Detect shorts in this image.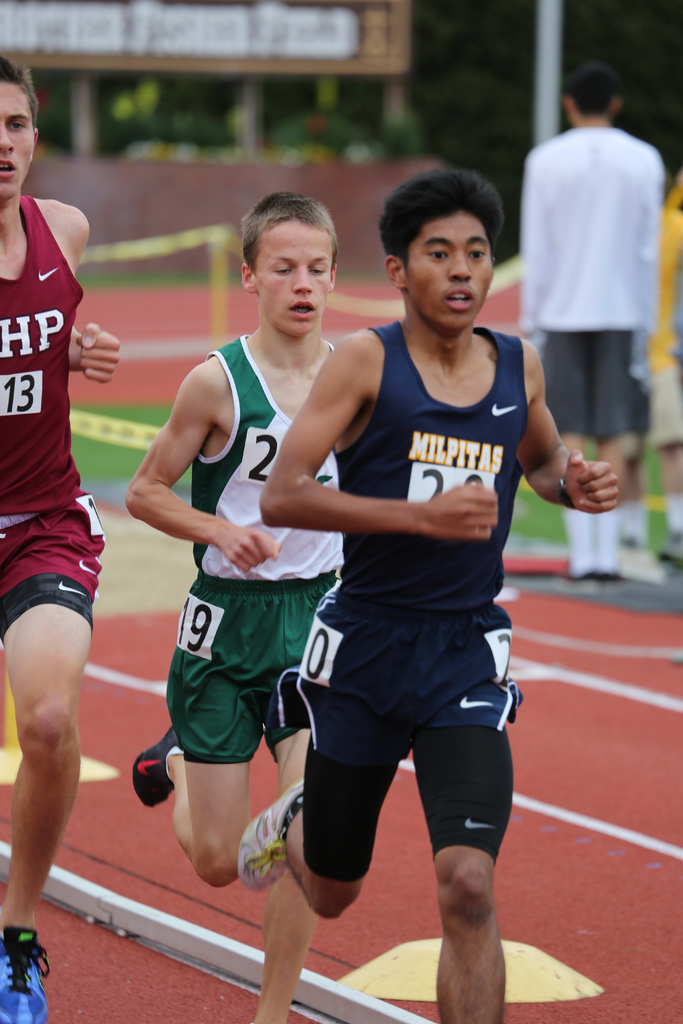
Detection: <bbox>295, 602, 523, 882</bbox>.
